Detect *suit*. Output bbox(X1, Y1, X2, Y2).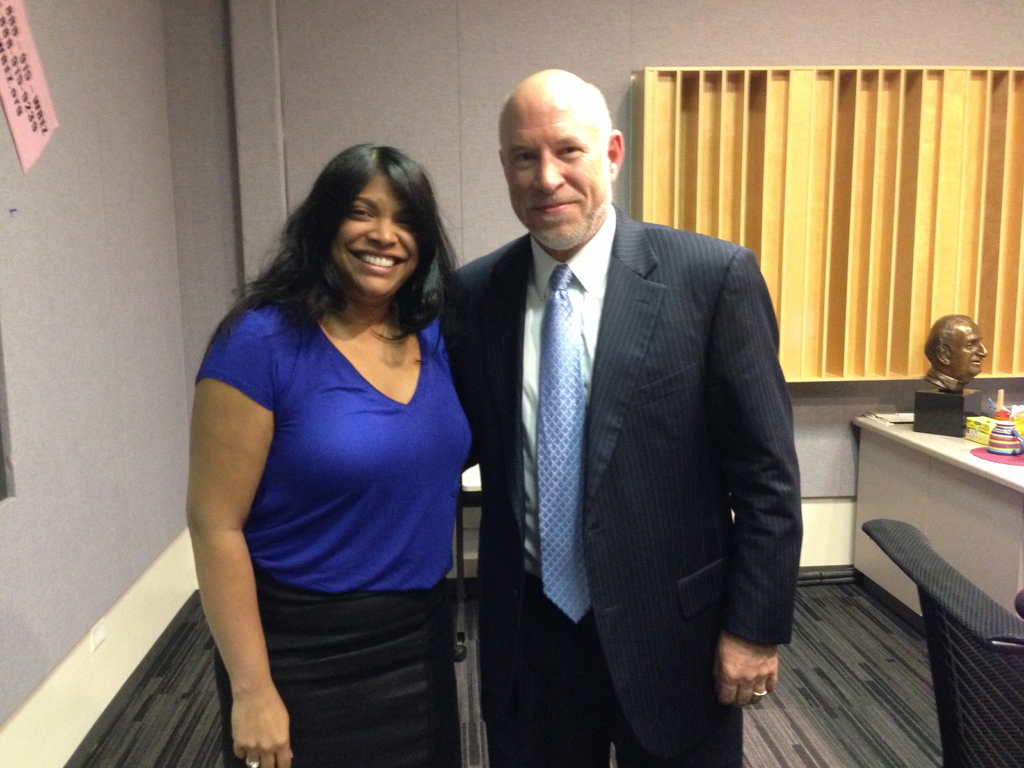
bbox(459, 82, 799, 759).
